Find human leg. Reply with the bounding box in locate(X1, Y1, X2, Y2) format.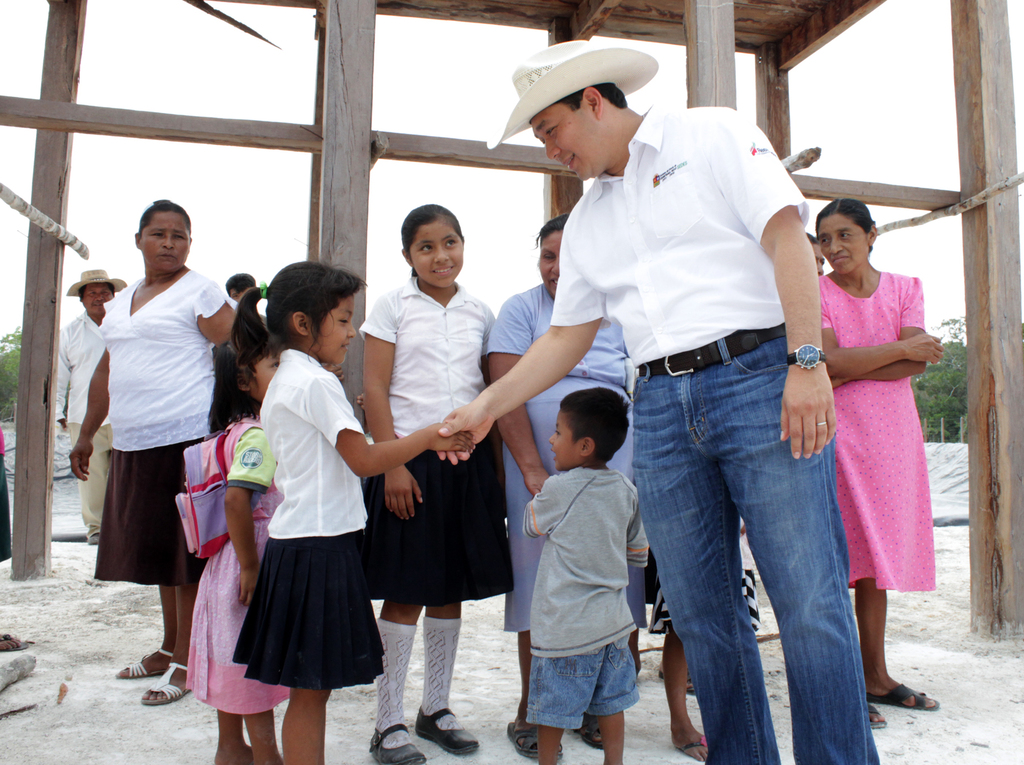
locate(524, 643, 602, 755).
